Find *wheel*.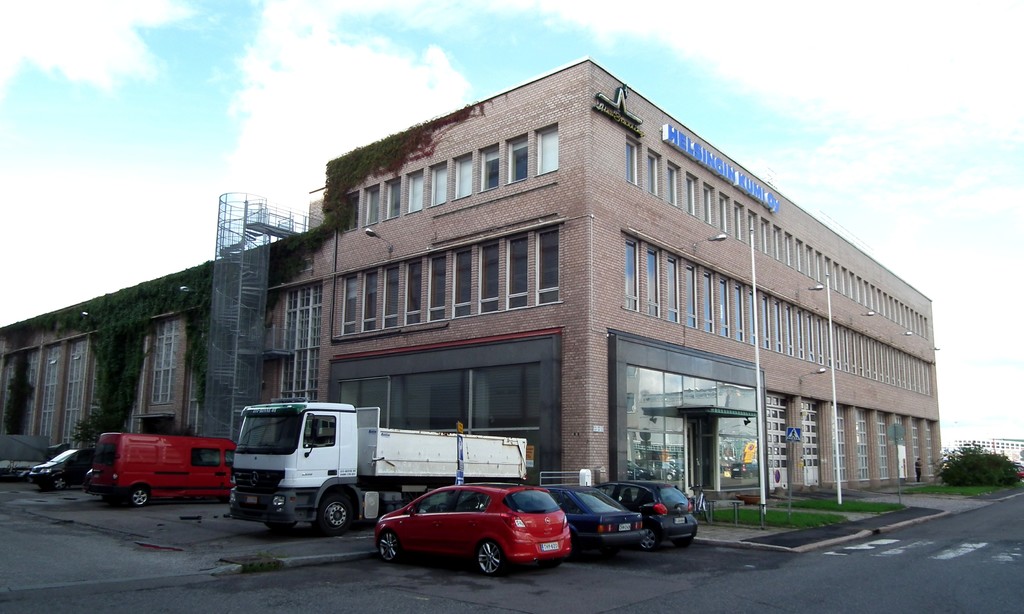
<bbox>635, 526, 659, 555</bbox>.
